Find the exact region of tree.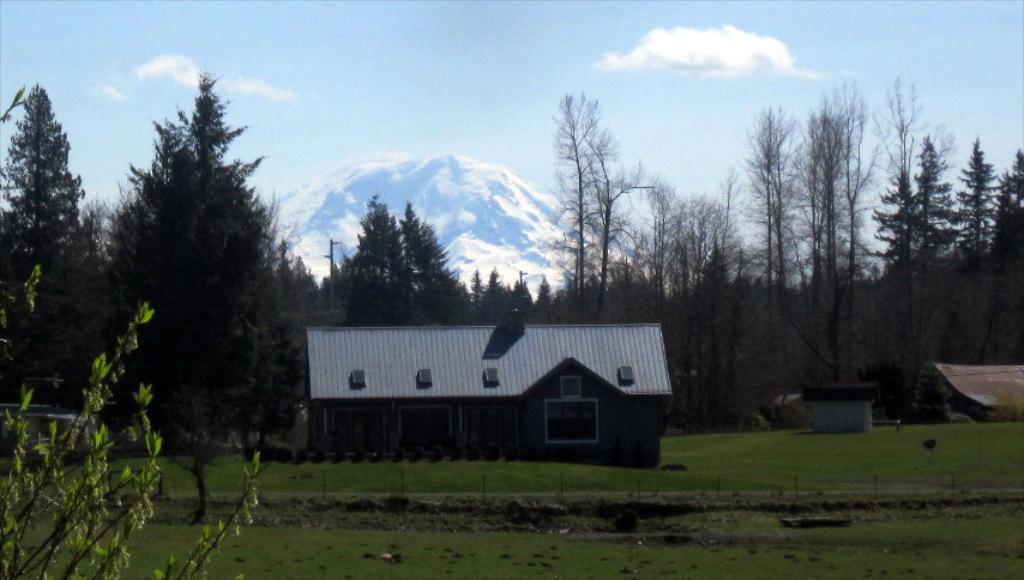
Exact region: {"left": 734, "top": 99, "right": 806, "bottom": 369}.
